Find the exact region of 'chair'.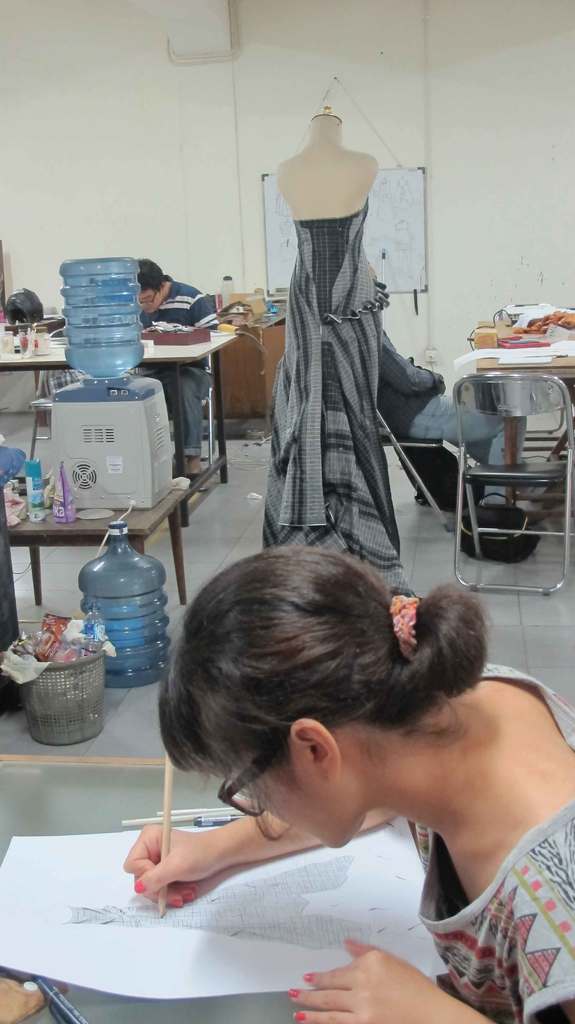
Exact region: [451,370,574,595].
